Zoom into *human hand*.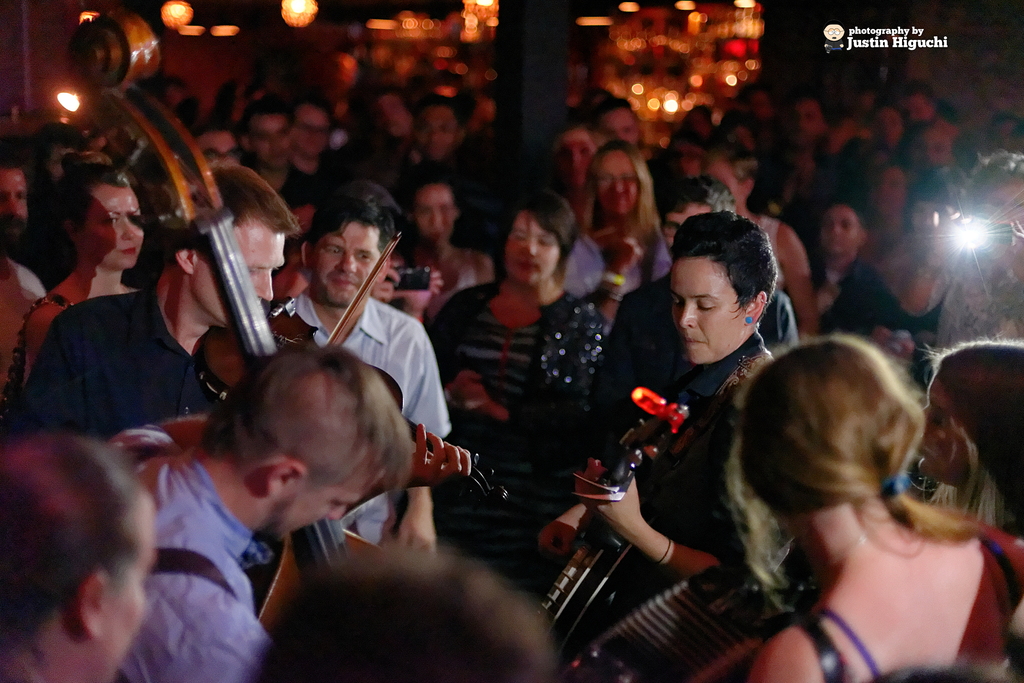
Zoom target: 374, 259, 400, 302.
